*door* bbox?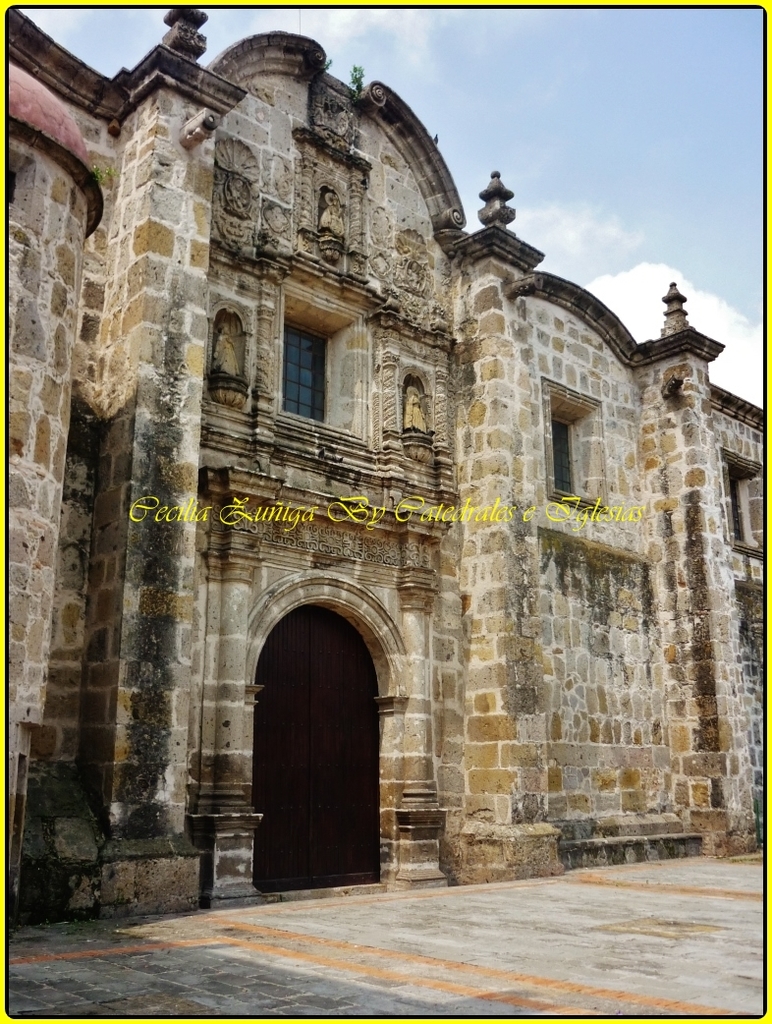
[236,579,409,895]
